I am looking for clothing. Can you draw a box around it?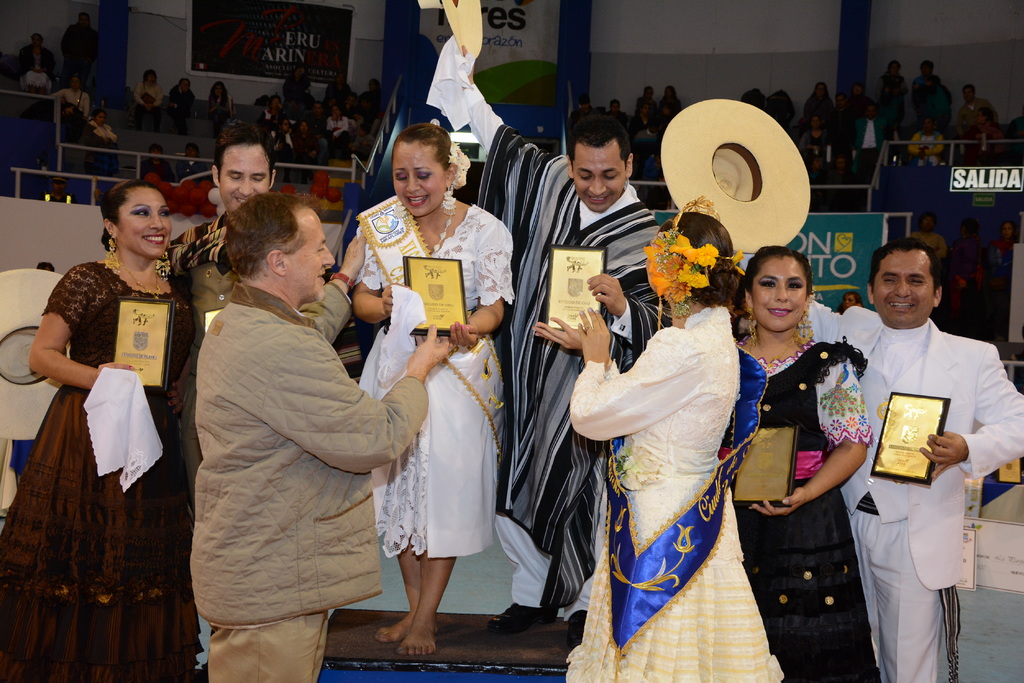
Sure, the bounding box is [left=854, top=102, right=891, bottom=179].
